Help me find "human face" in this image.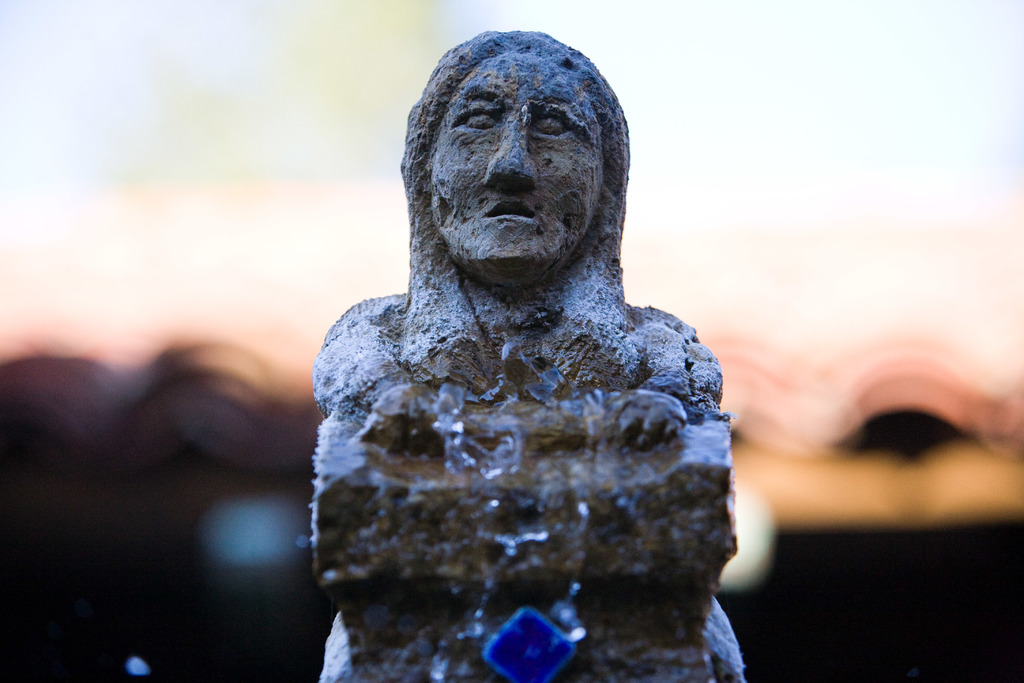
Found it: select_region(416, 45, 619, 286).
